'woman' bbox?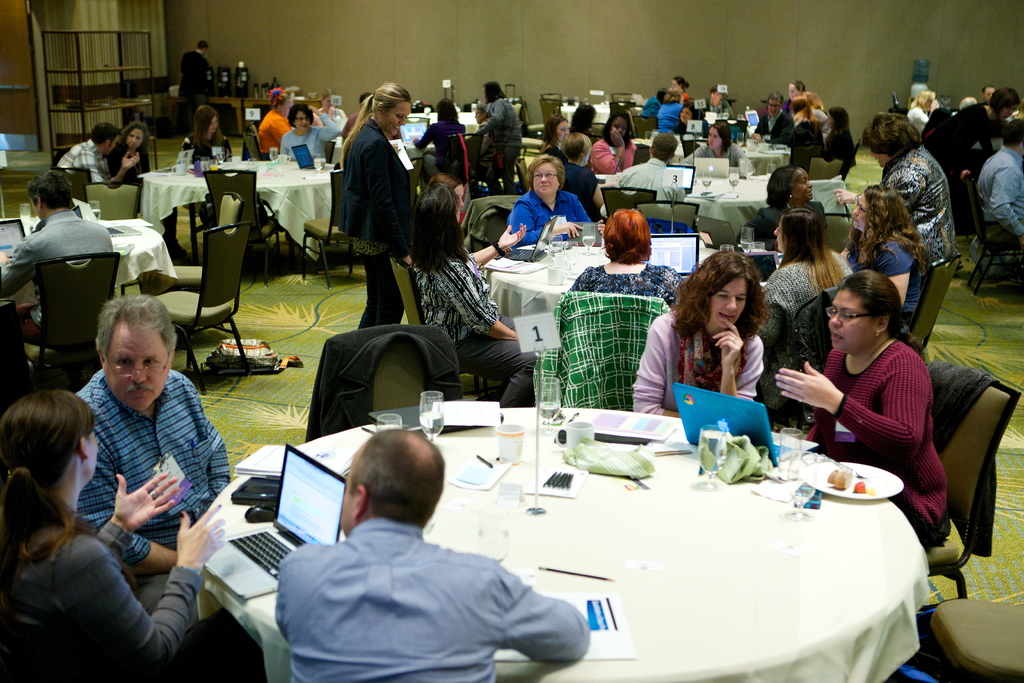
bbox=(401, 181, 545, 409)
